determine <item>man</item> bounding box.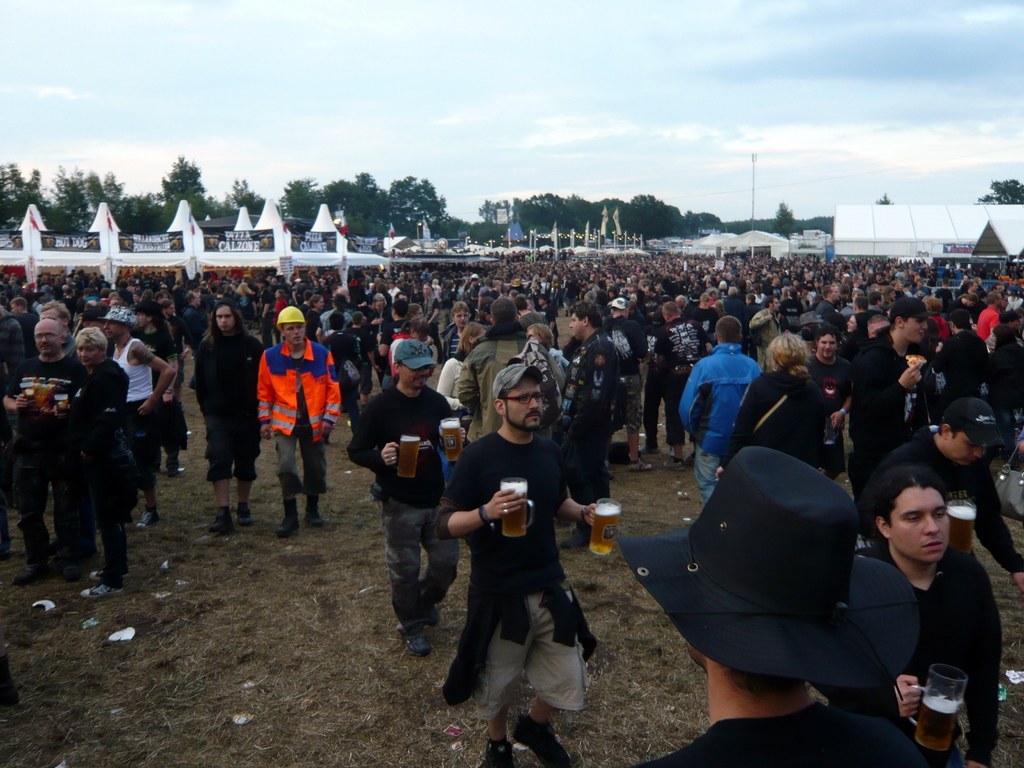
Determined: <box>508,293,546,329</box>.
